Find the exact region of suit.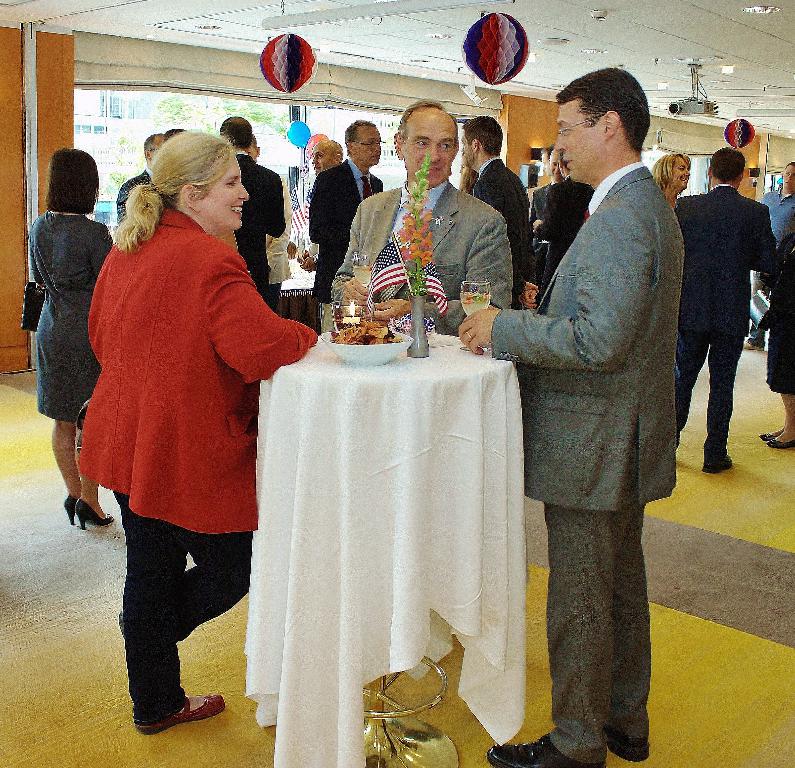
Exact region: l=677, t=182, r=774, b=460.
